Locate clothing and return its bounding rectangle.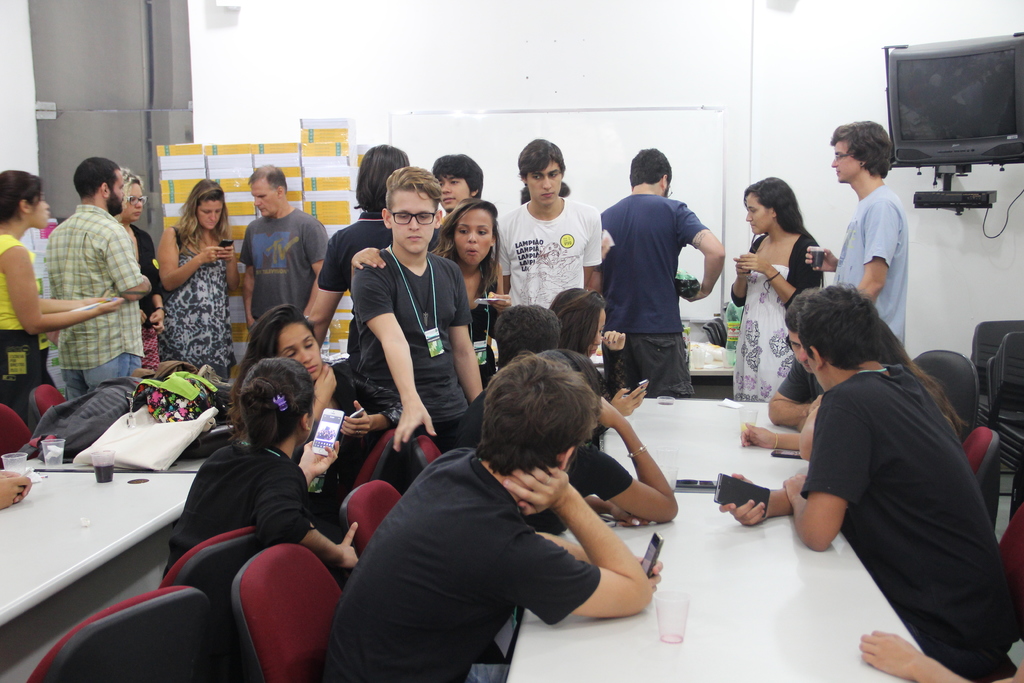
819,194,911,347.
